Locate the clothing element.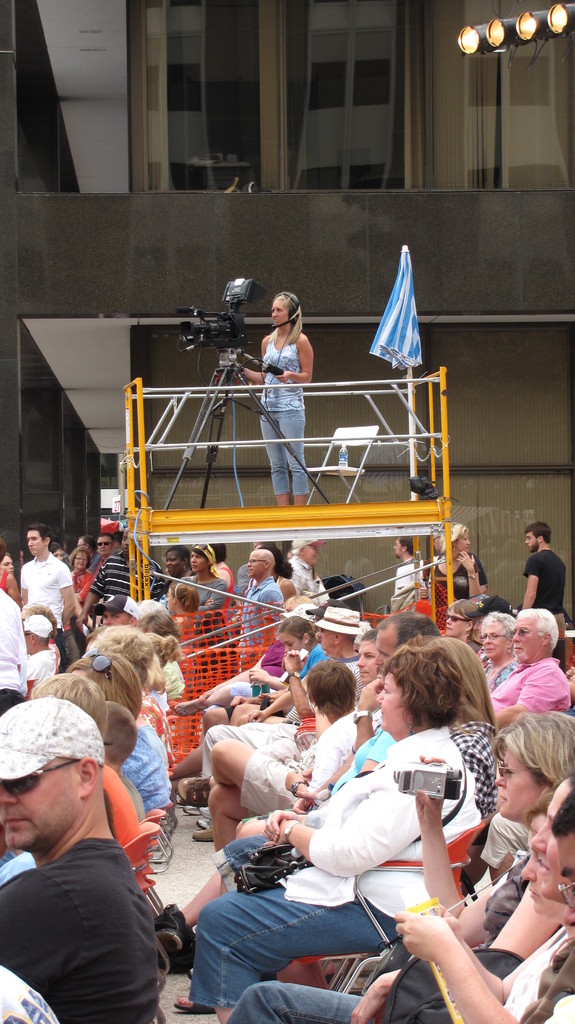
Element bbox: [x1=237, y1=578, x2=280, y2=669].
